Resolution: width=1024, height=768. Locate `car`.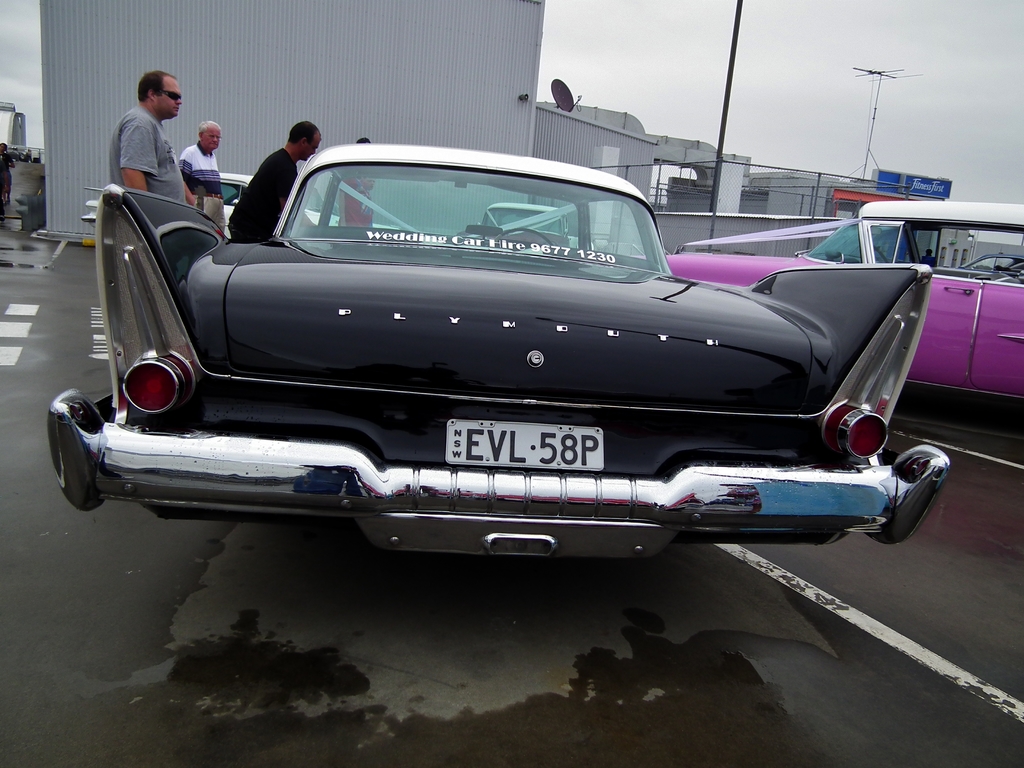
rect(630, 204, 1023, 401).
